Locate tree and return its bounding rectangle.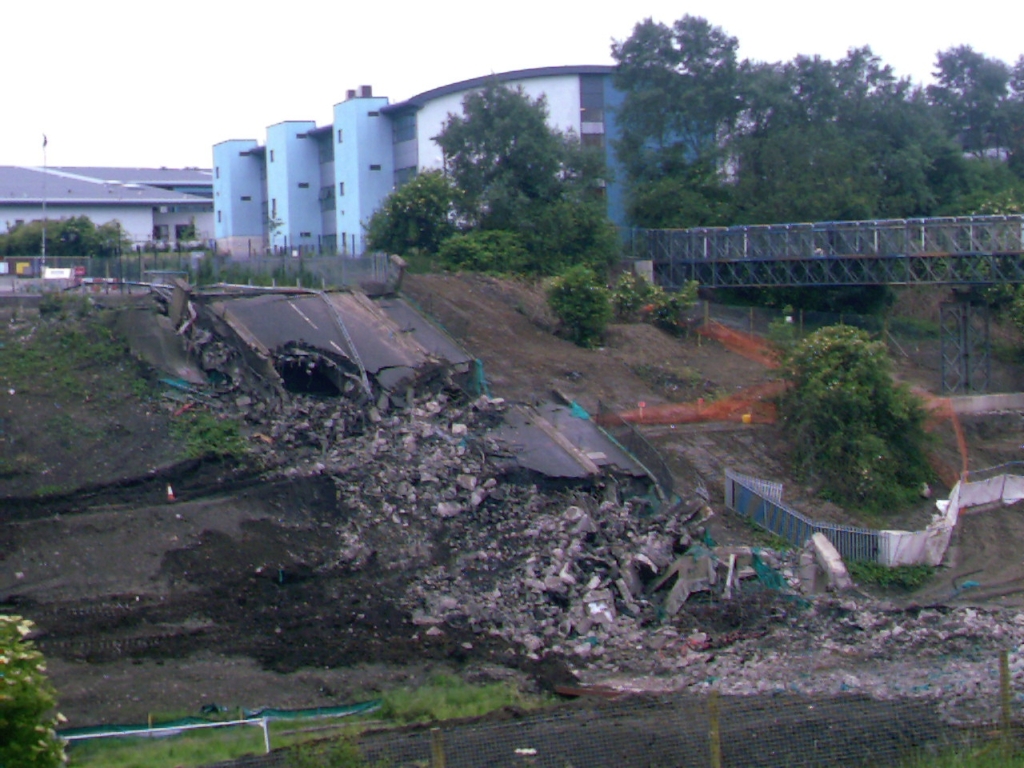
(775,306,954,514).
